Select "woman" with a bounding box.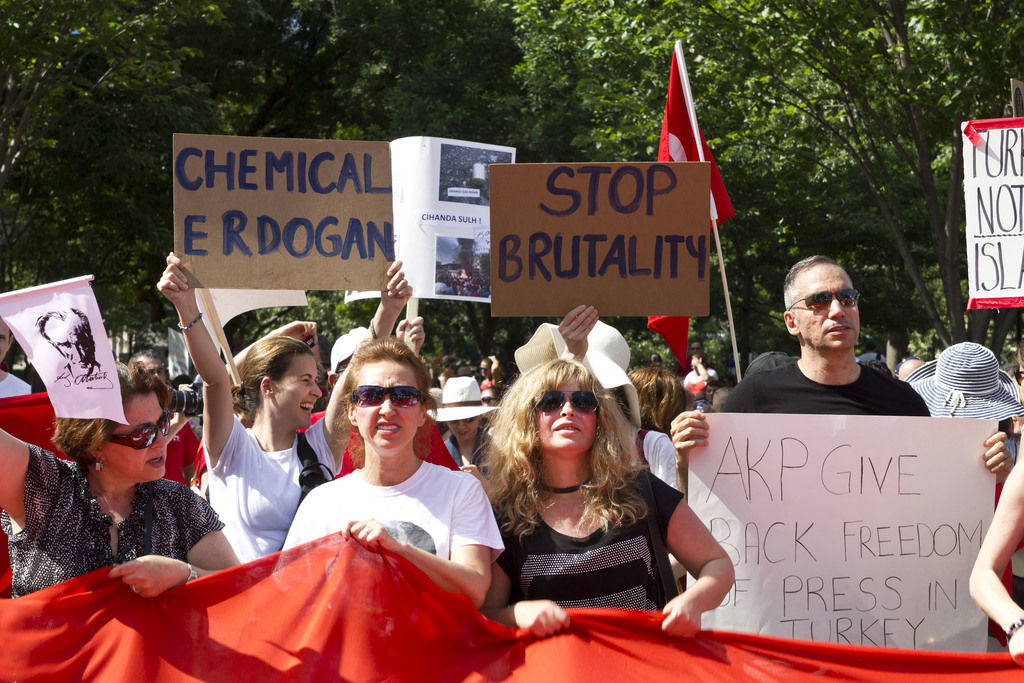
157,247,420,567.
